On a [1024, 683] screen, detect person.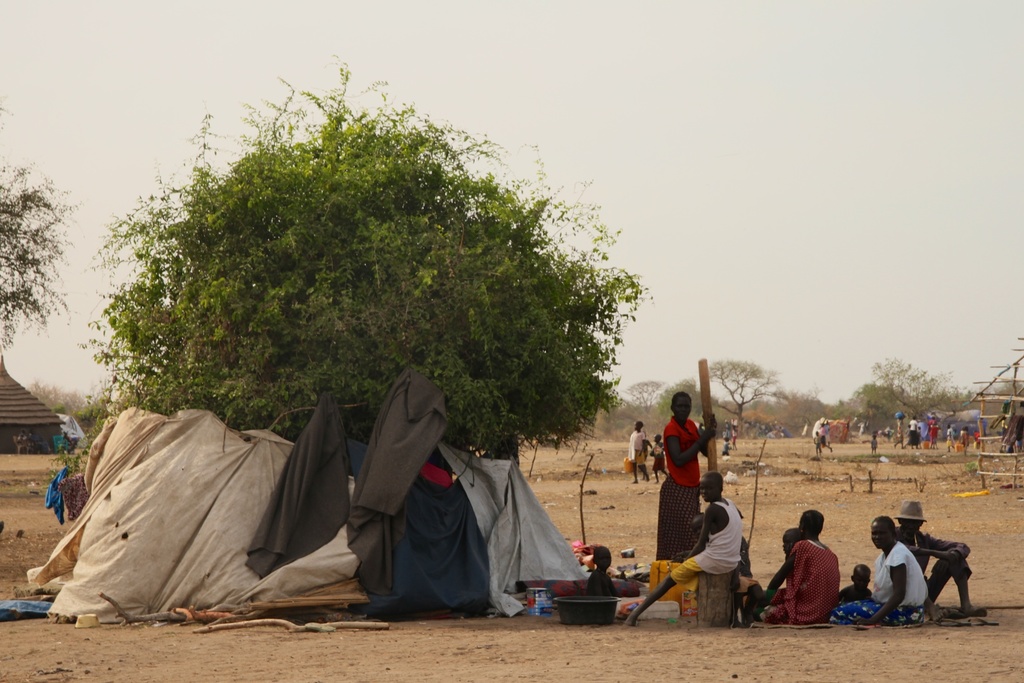
(x1=871, y1=431, x2=879, y2=454).
